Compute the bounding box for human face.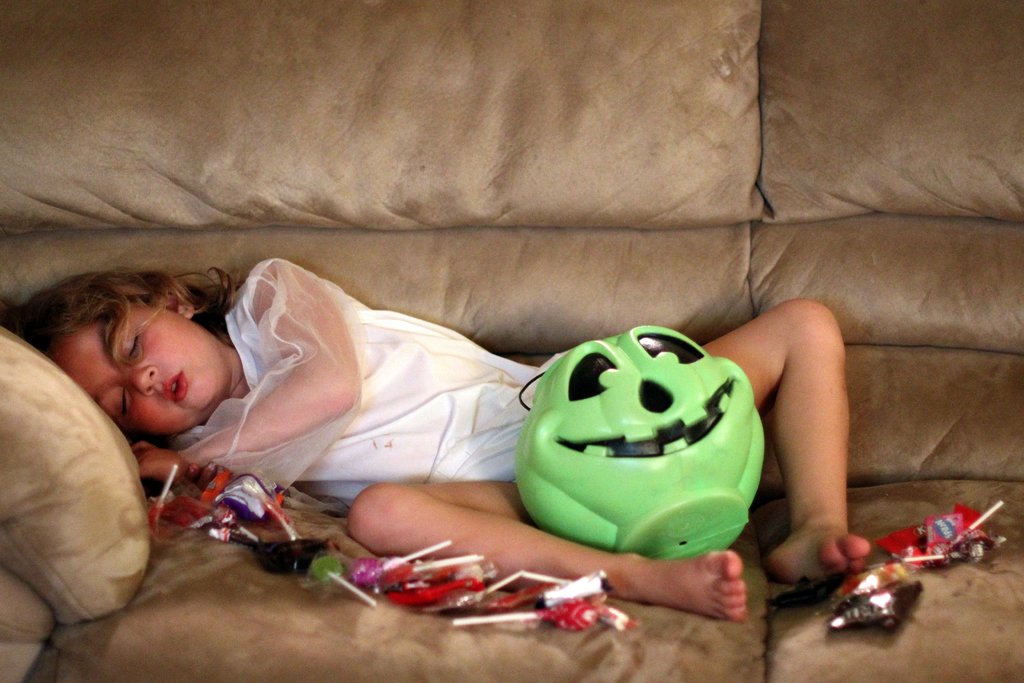
[x1=52, y1=299, x2=230, y2=437].
